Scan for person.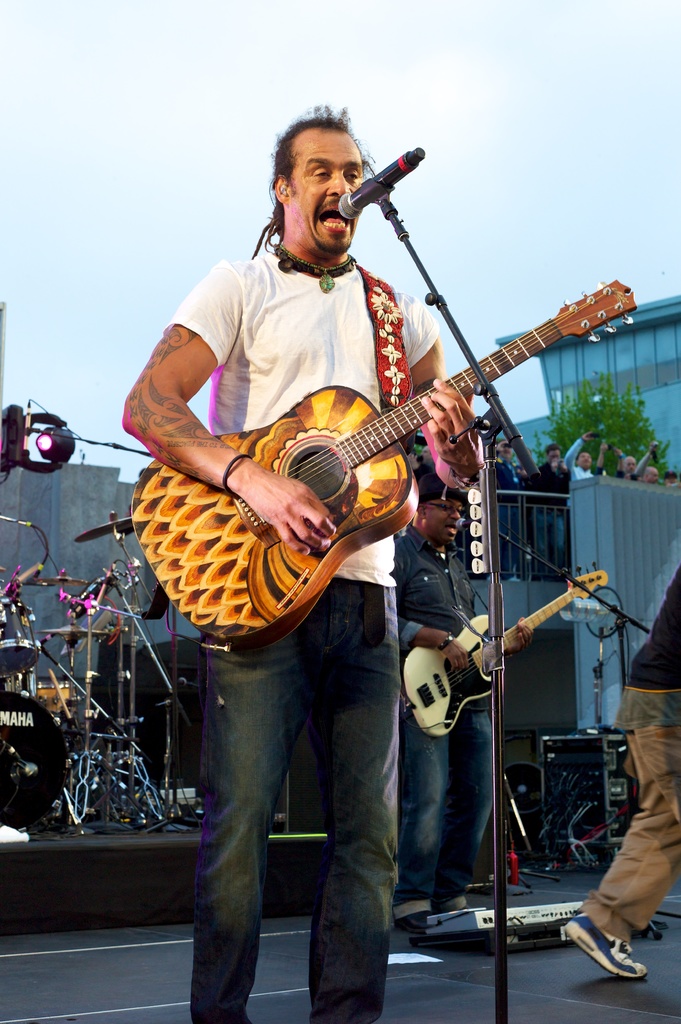
Scan result: locate(124, 101, 486, 1023).
